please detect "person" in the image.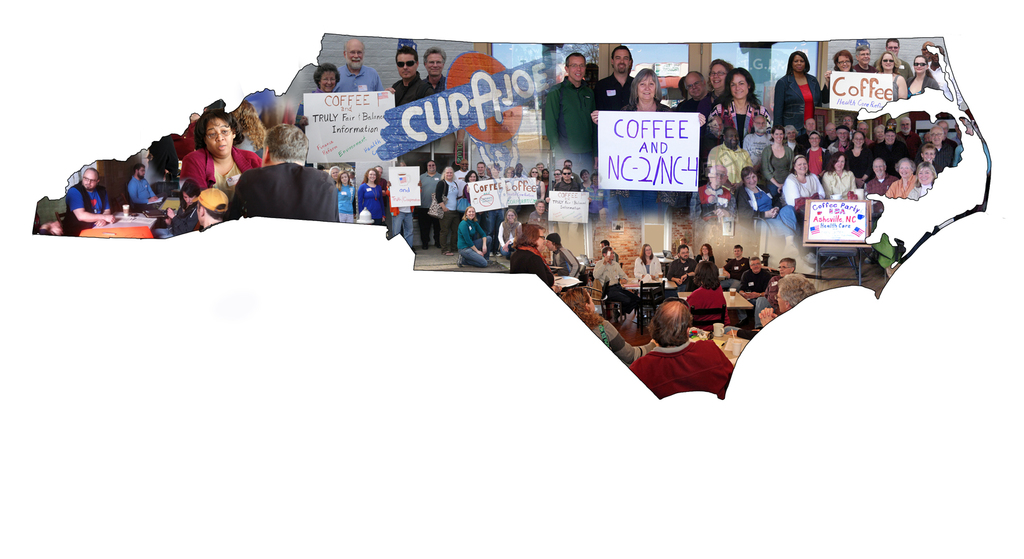
bbox=[899, 117, 924, 162].
